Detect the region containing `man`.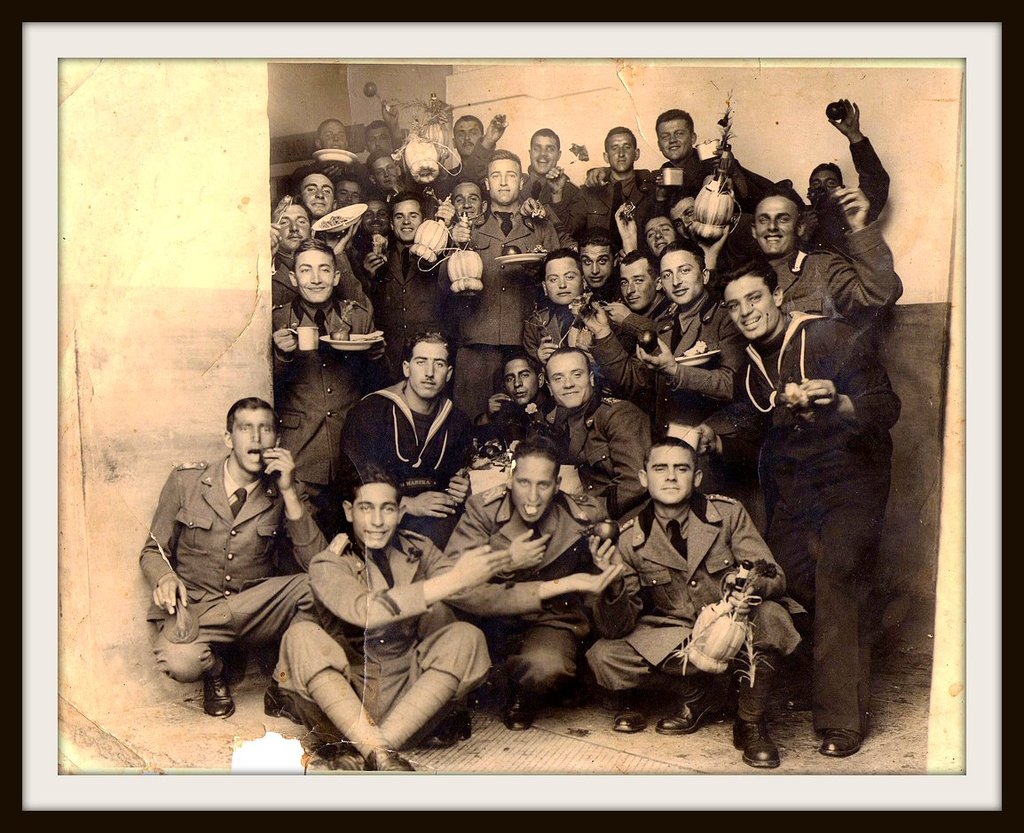
{"left": 717, "top": 251, "right": 901, "bottom": 762}.
